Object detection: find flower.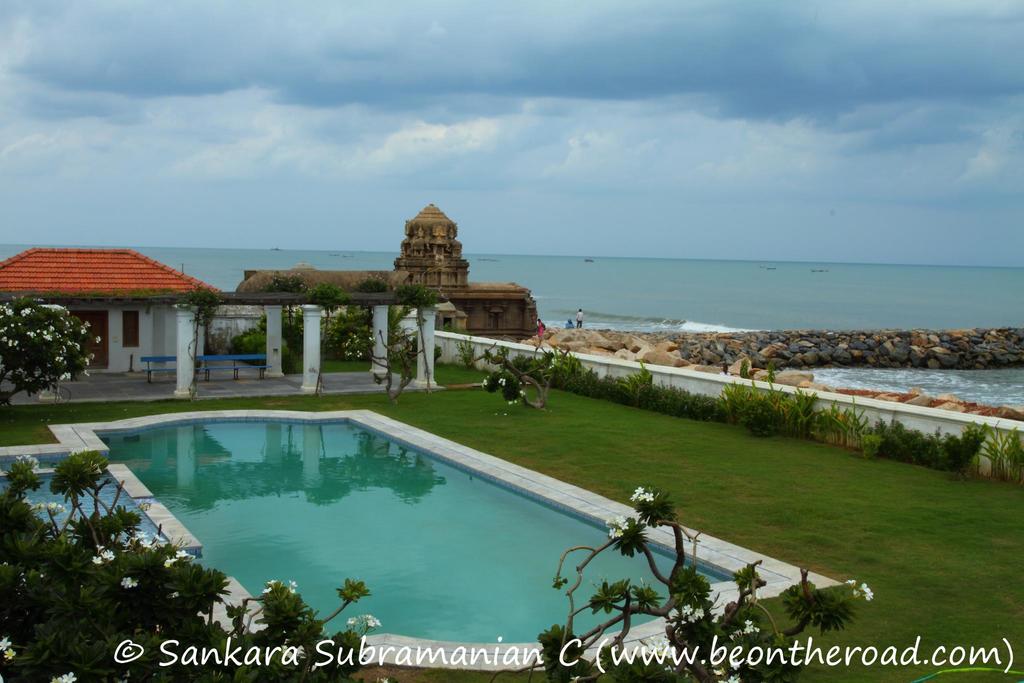
346:352:351:356.
